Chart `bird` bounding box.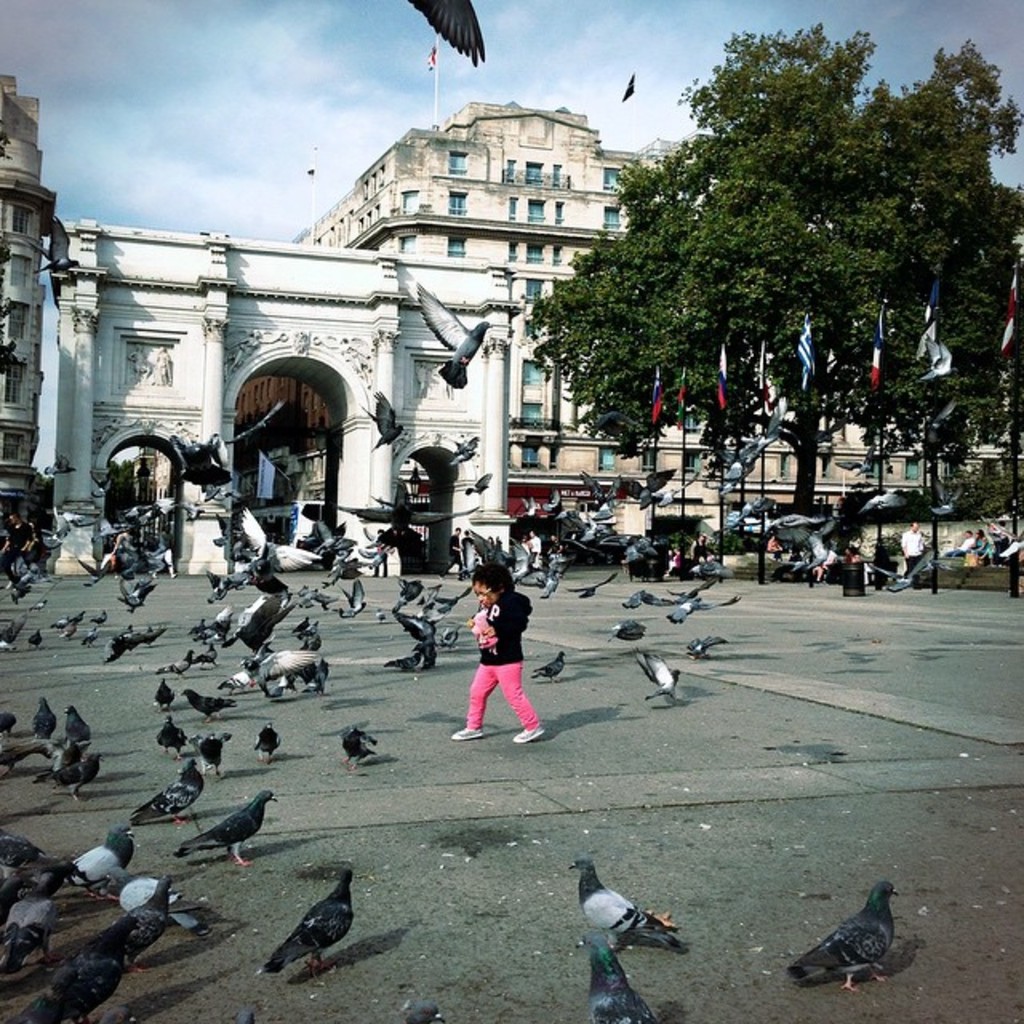
Charted: [339,720,381,771].
